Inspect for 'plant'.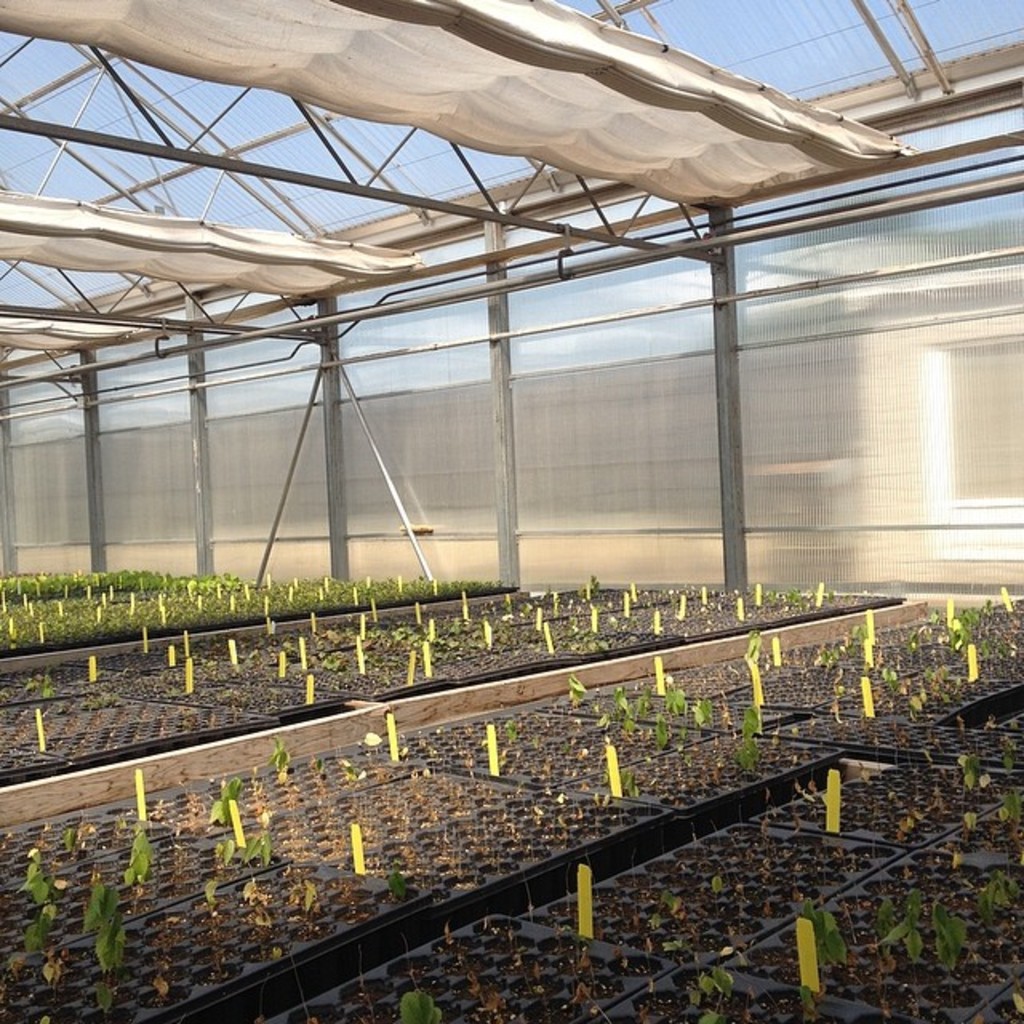
Inspection: (395,990,442,1021).
